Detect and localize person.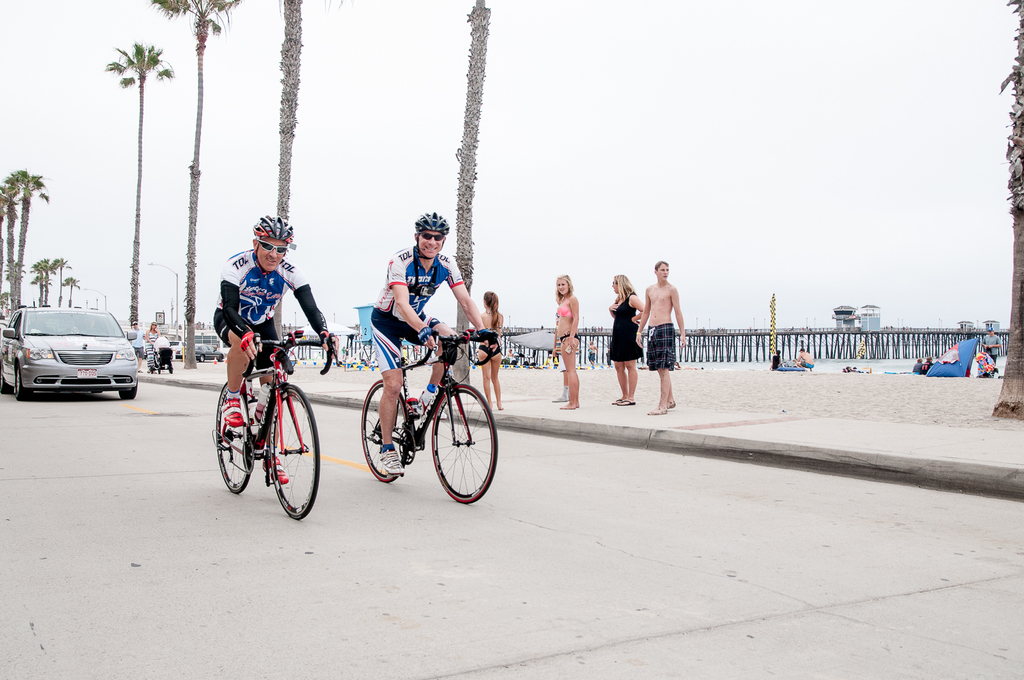
Localized at (128,319,148,376).
